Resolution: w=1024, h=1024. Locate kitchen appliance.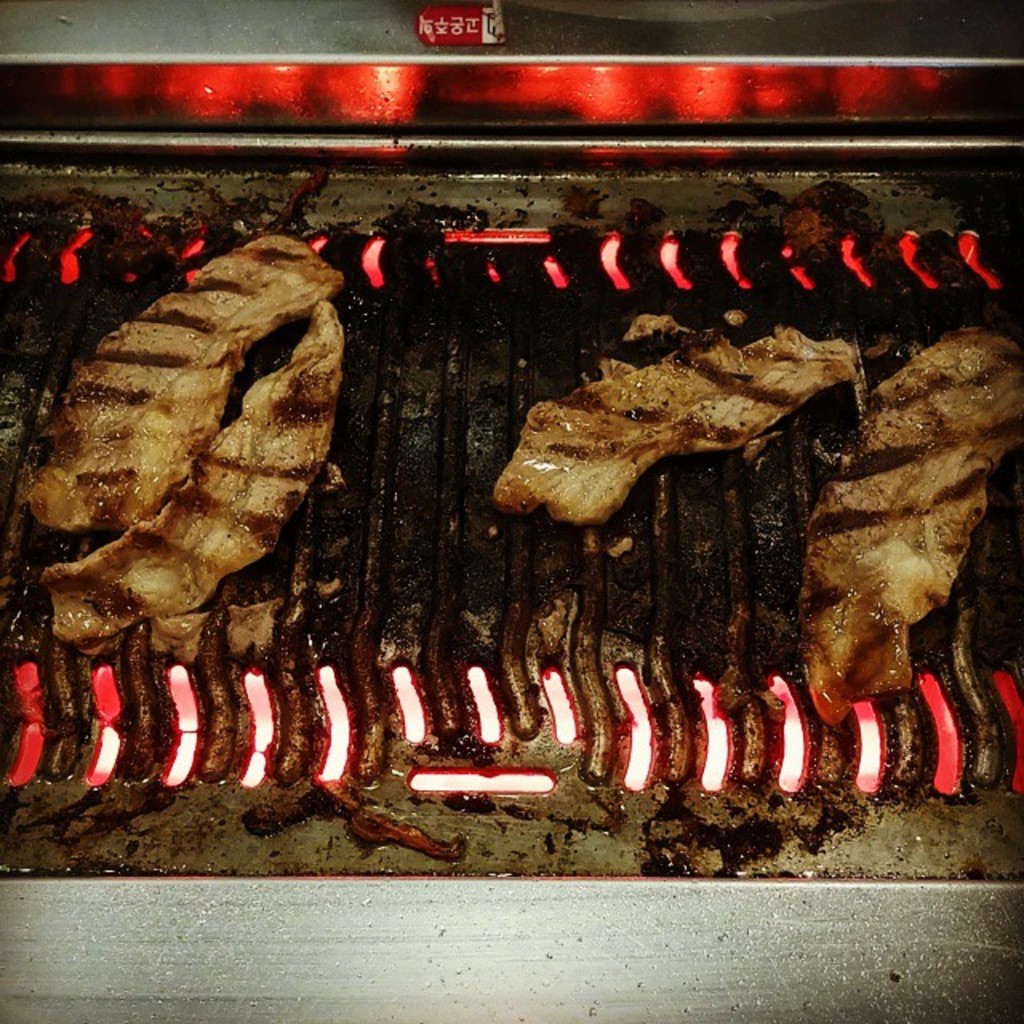
<region>0, 0, 1022, 1022</region>.
